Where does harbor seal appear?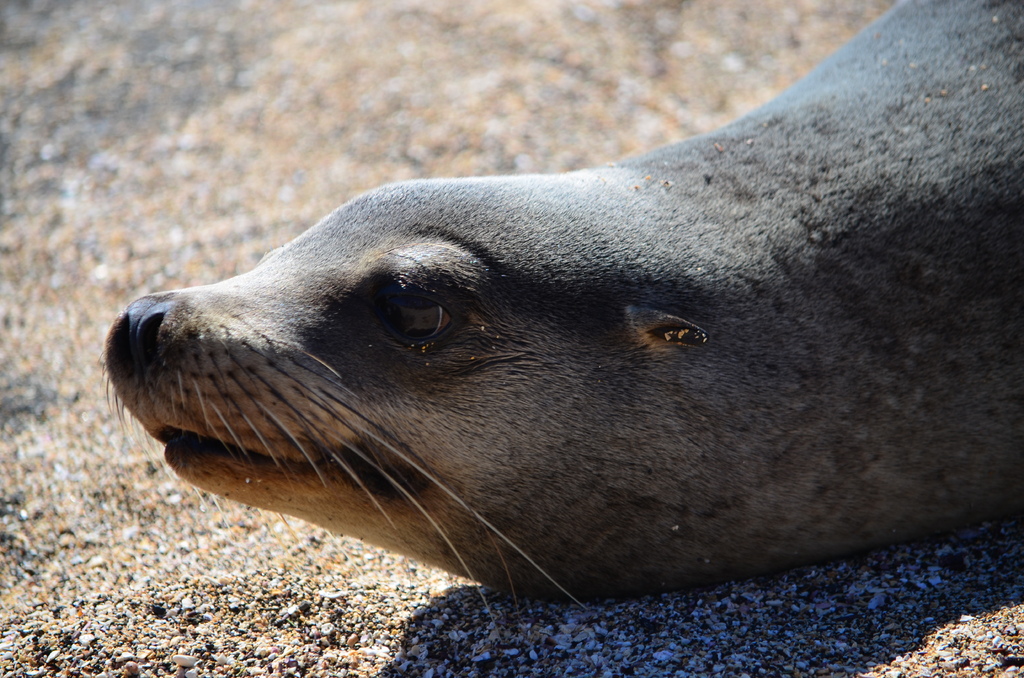
Appears at region(98, 0, 1023, 631).
